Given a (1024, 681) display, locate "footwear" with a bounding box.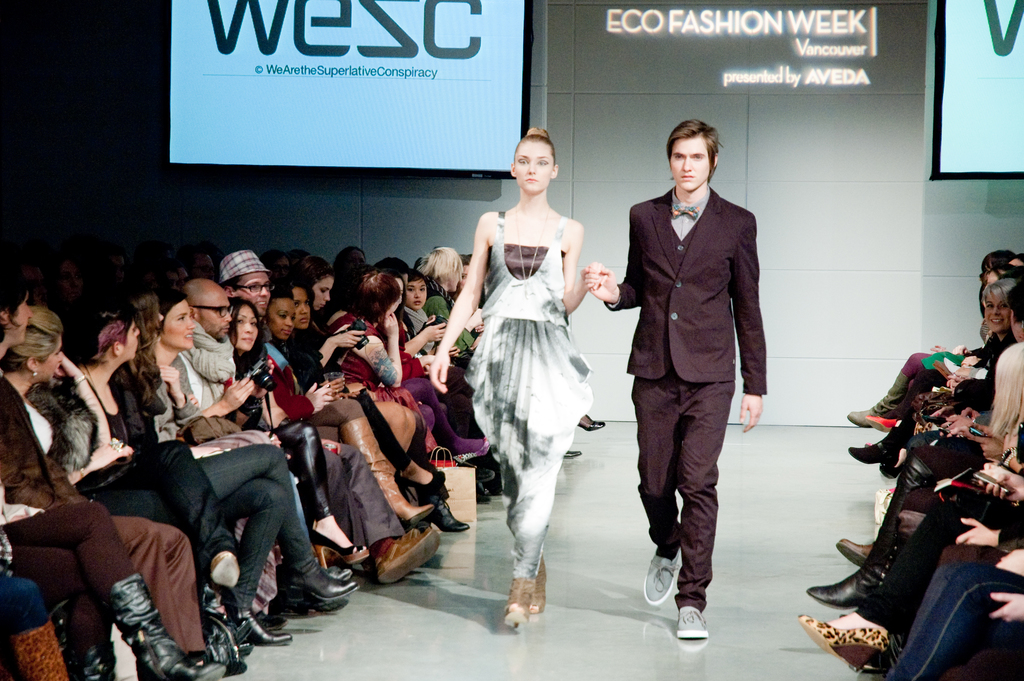
Located: {"left": 428, "top": 498, "right": 468, "bottom": 532}.
